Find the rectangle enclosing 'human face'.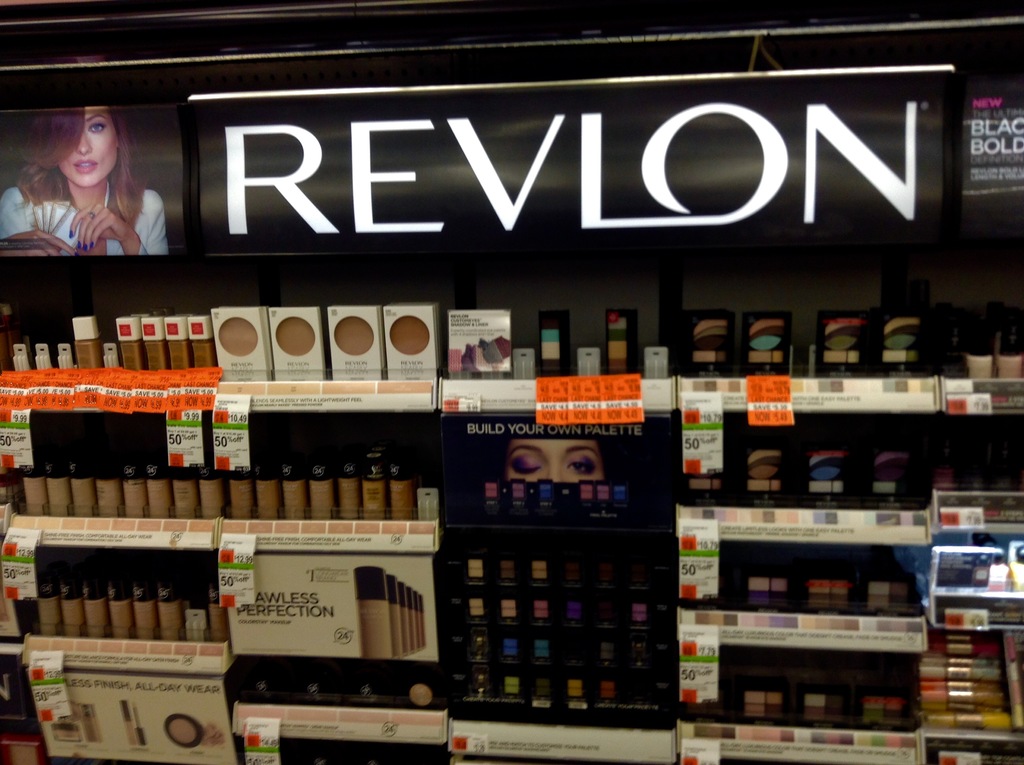
[505,438,609,483].
